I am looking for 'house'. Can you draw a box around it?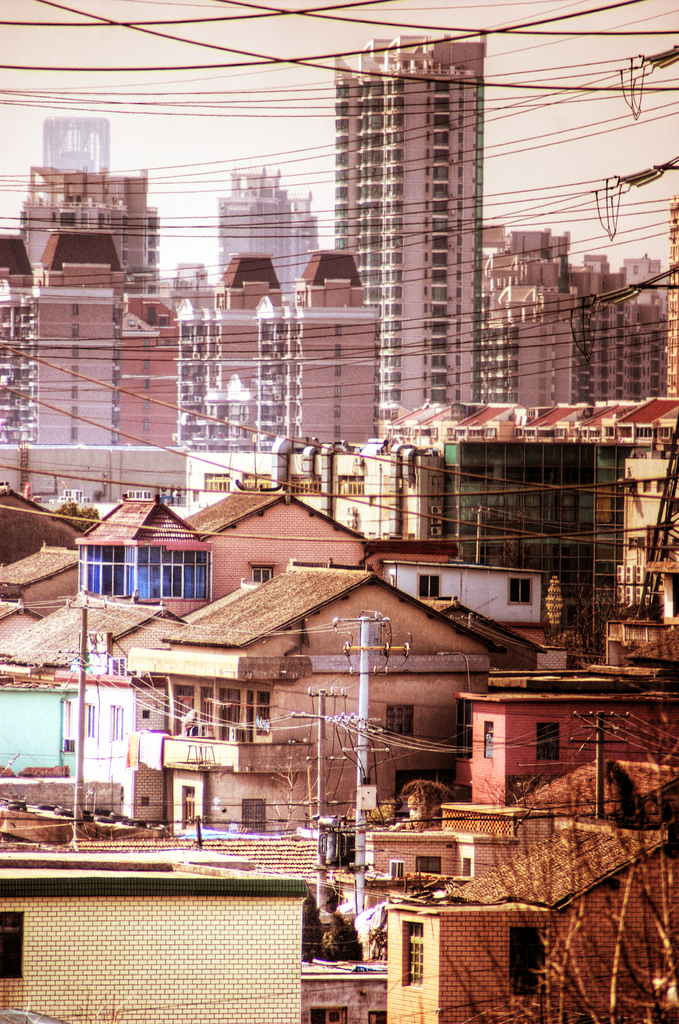
Sure, the bounding box is <bbox>434, 819, 678, 1023</bbox>.
